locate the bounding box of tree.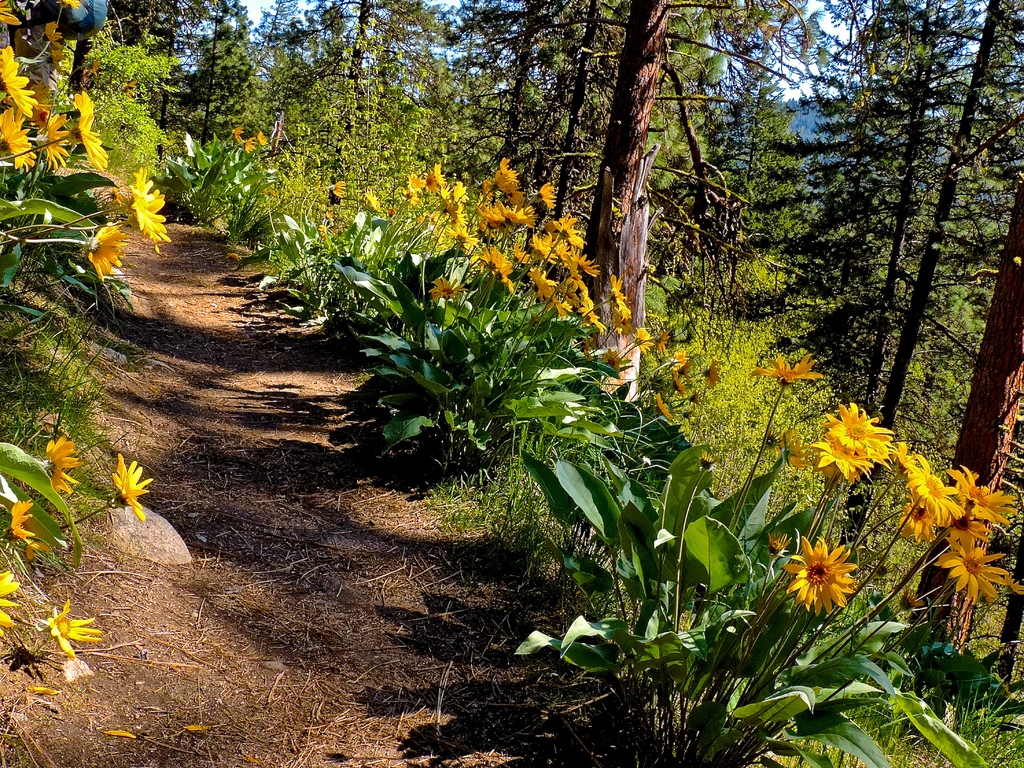
Bounding box: (left=513, top=0, right=828, bottom=413).
